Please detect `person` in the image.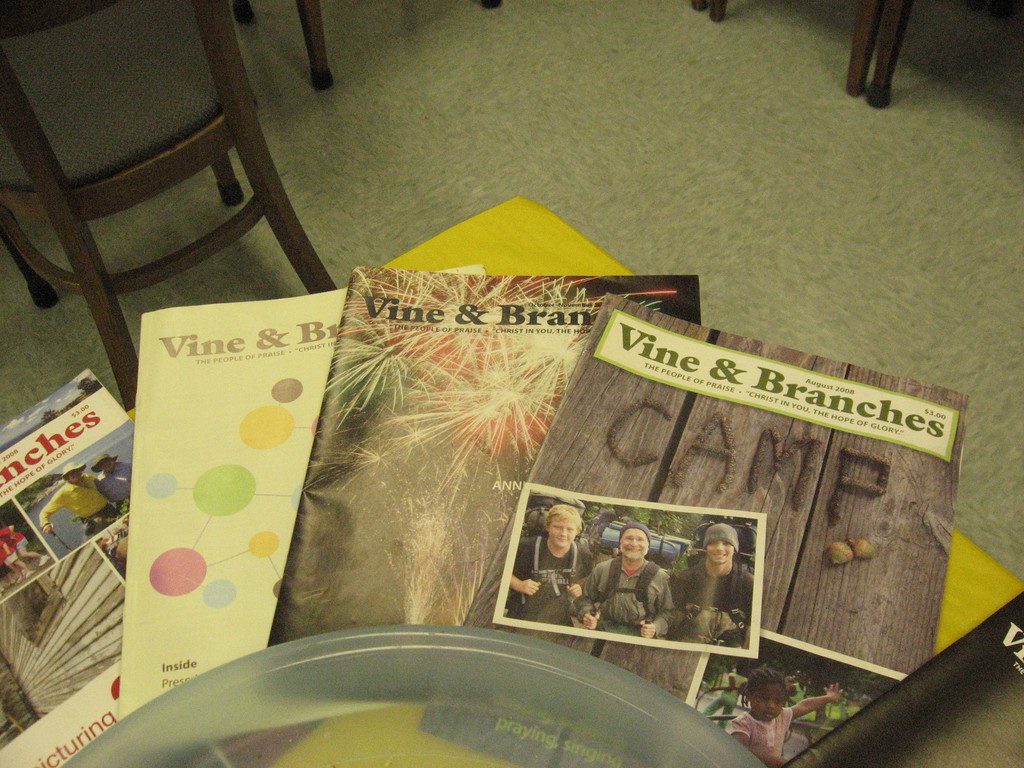
bbox(568, 522, 669, 641).
